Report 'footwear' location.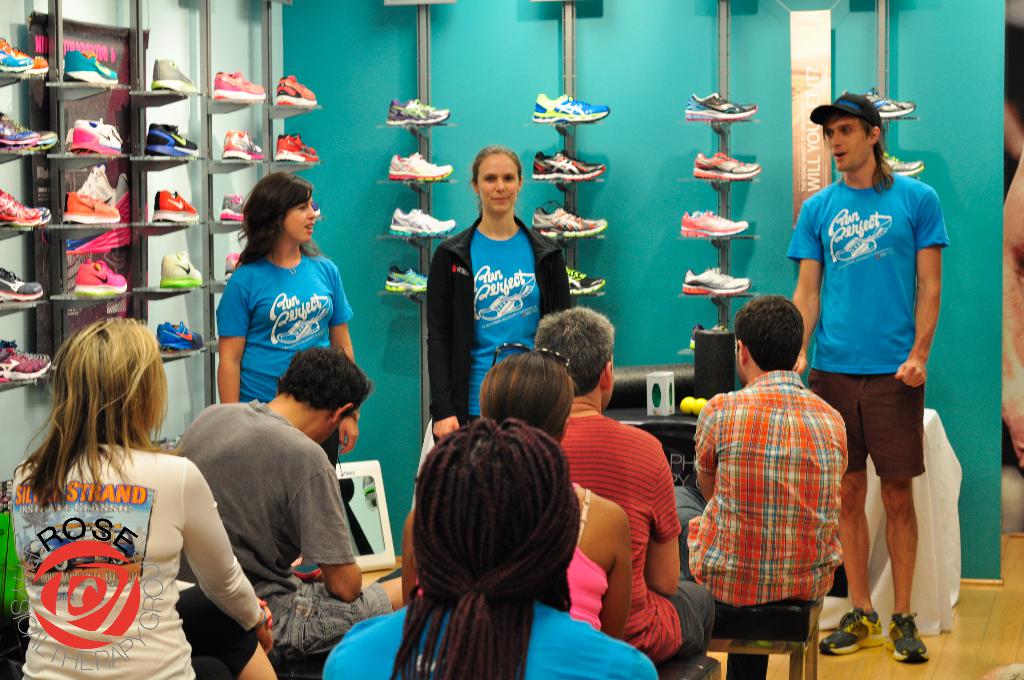
Report: 884,145,924,174.
